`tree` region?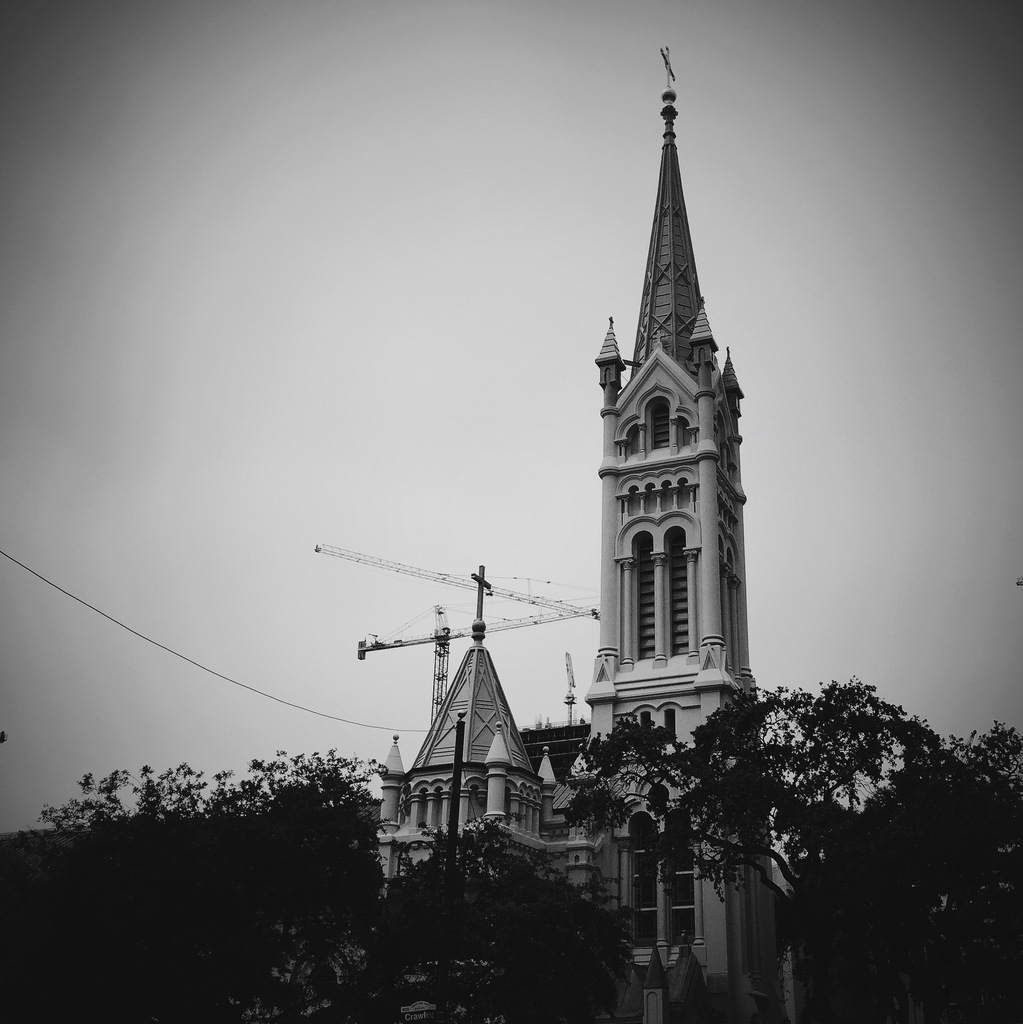
x1=616, y1=646, x2=987, y2=964
